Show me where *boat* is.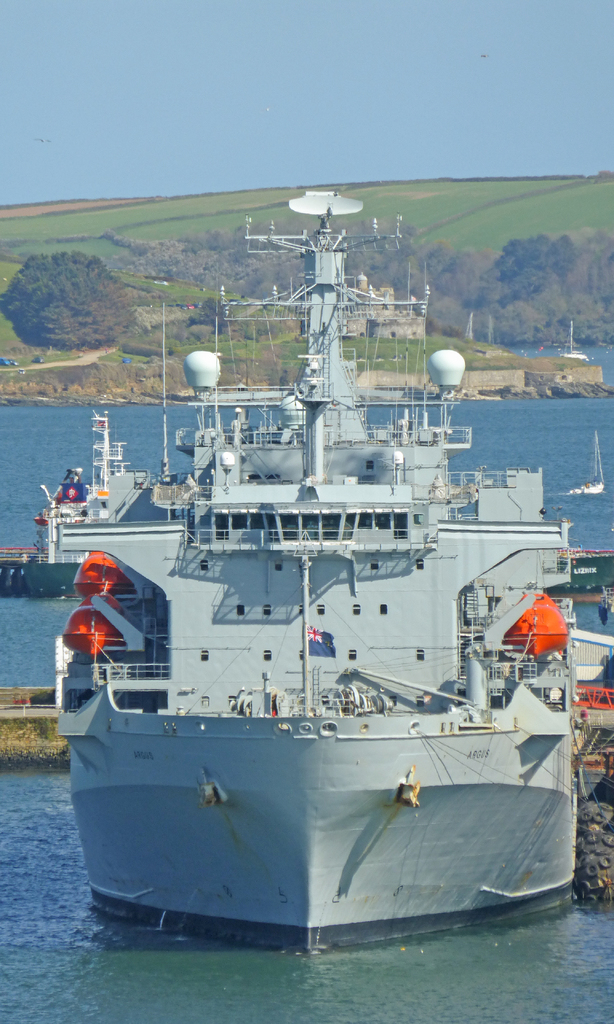
*boat* is at region(47, 183, 592, 958).
